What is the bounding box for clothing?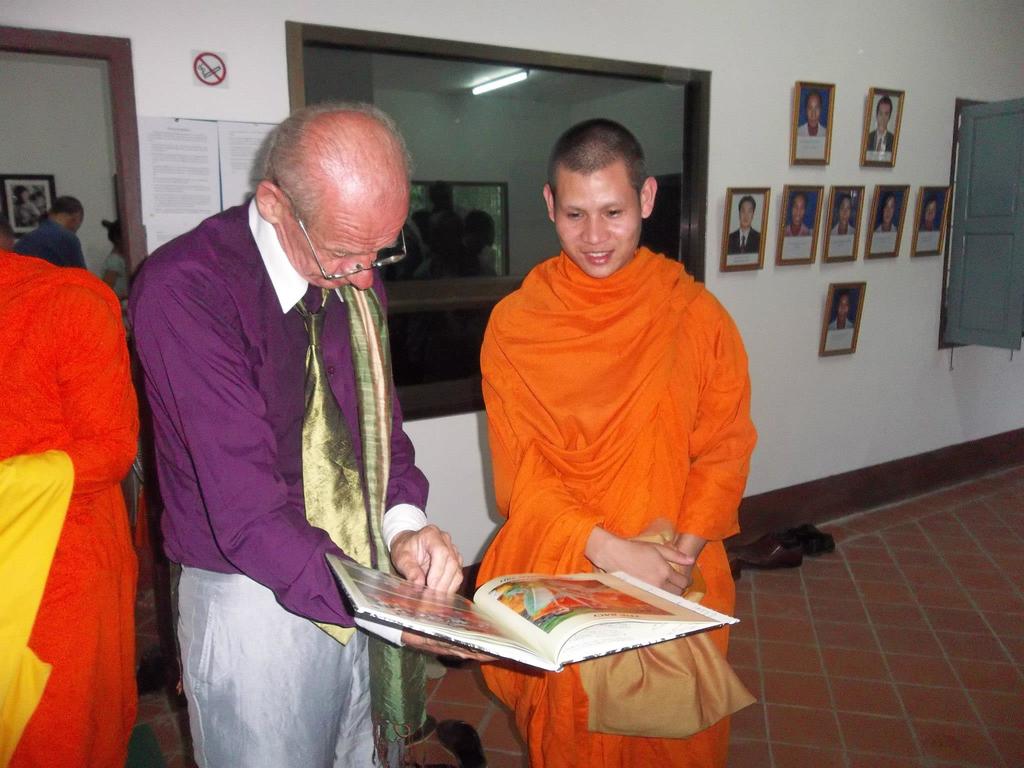
{"x1": 469, "y1": 244, "x2": 760, "y2": 767}.
